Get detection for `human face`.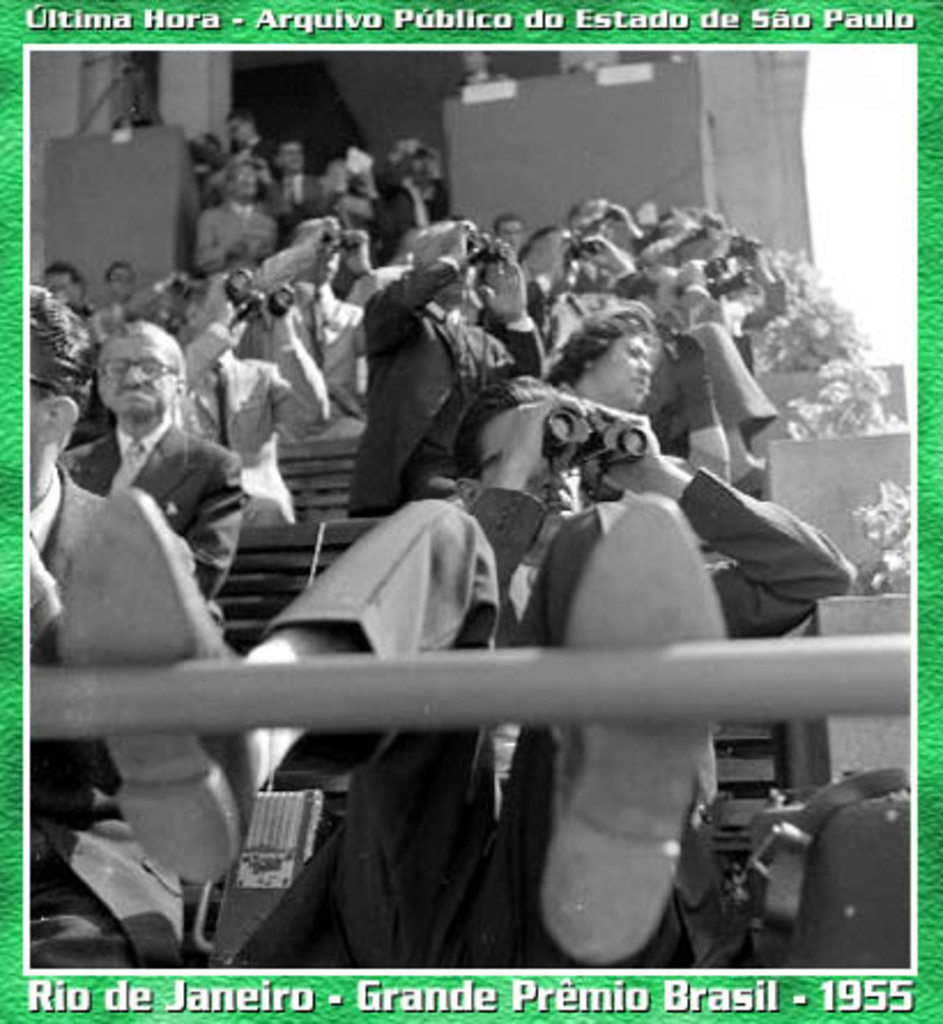
Detection: locate(481, 407, 582, 545).
